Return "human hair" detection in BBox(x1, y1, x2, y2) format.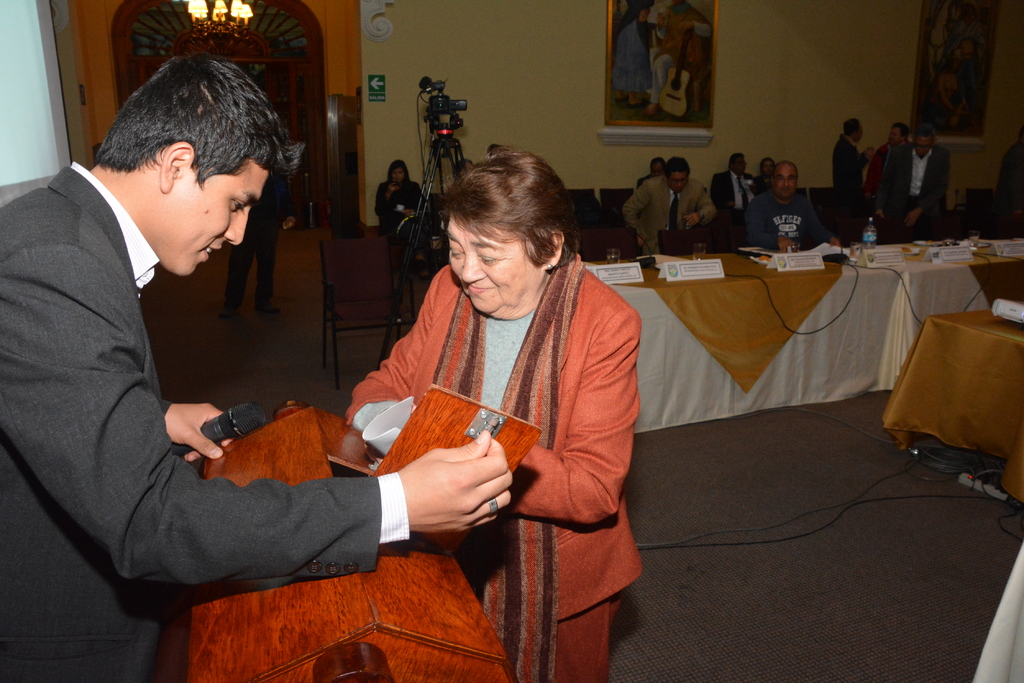
BBox(95, 49, 306, 193).
